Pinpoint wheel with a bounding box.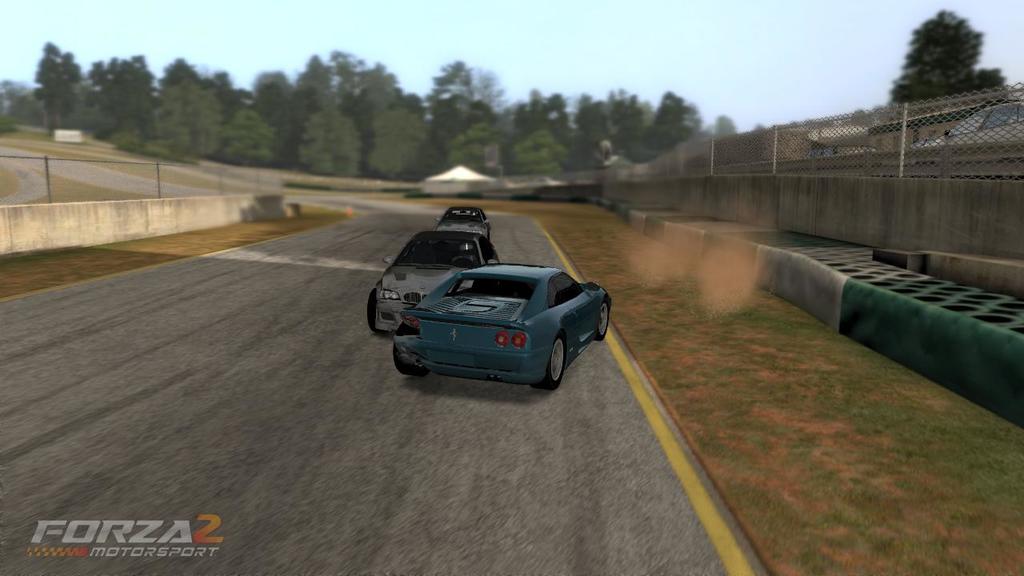
{"left": 594, "top": 303, "right": 618, "bottom": 340}.
